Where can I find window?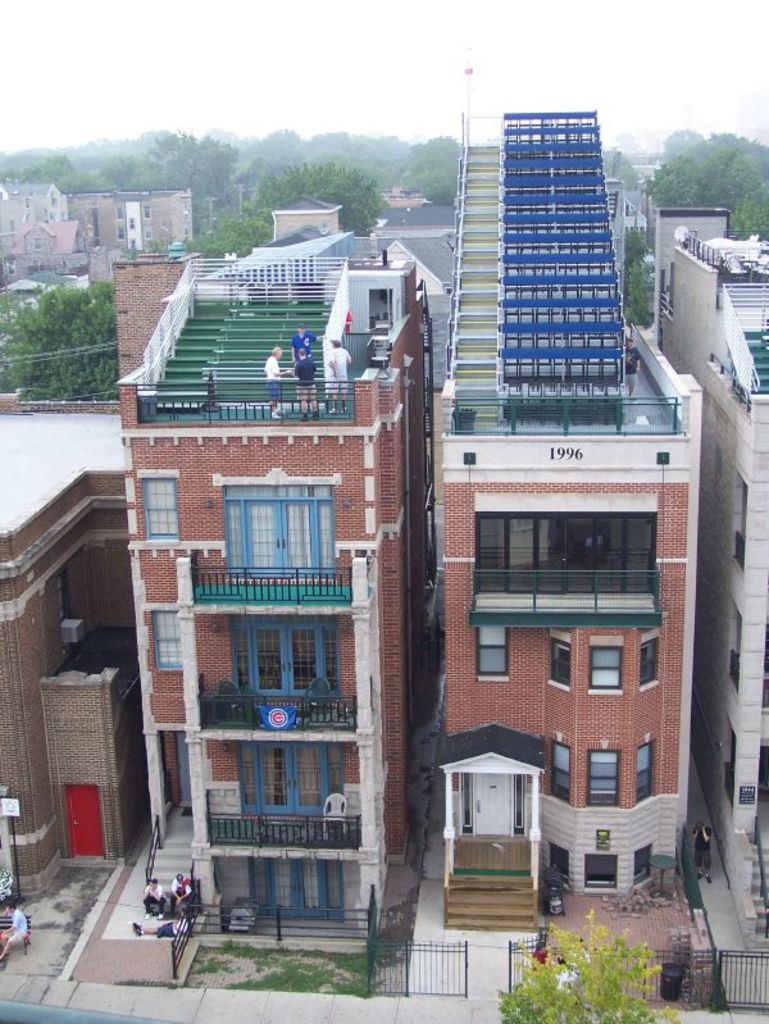
You can find it at 549,845,574,893.
